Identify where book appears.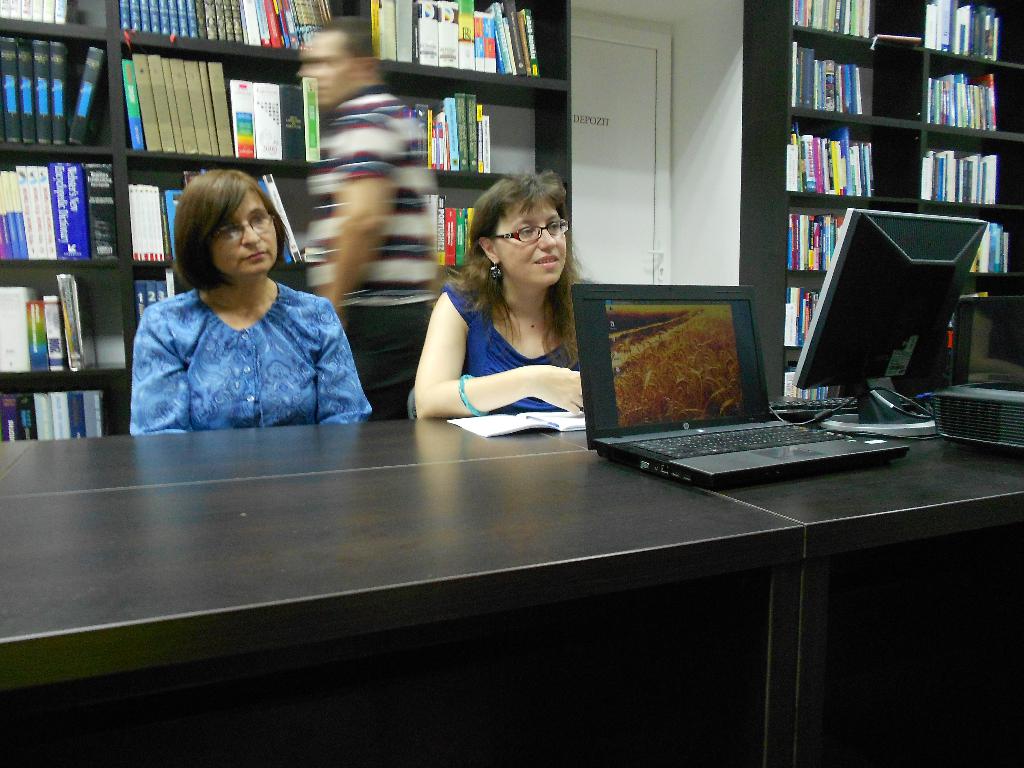
Appears at region(935, 155, 948, 197).
